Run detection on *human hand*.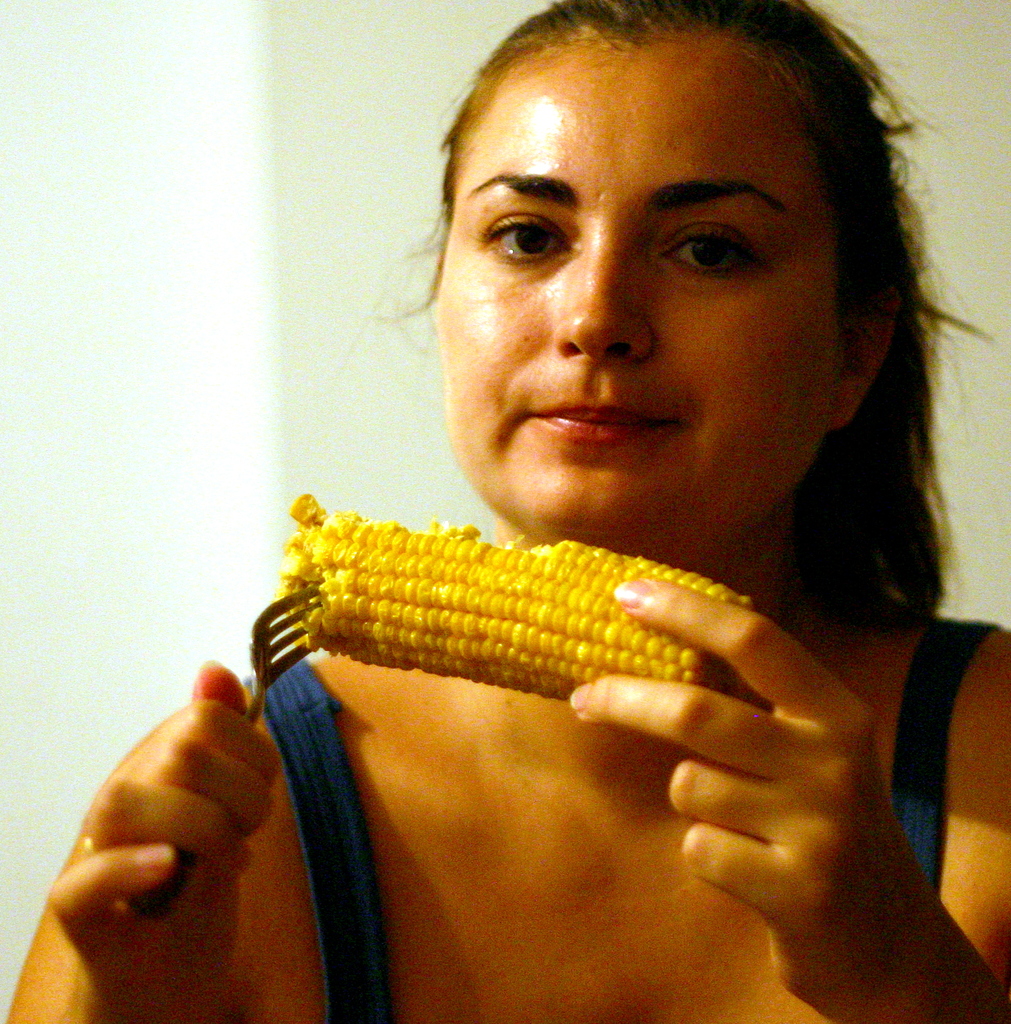
Result: <region>566, 570, 952, 1023</region>.
